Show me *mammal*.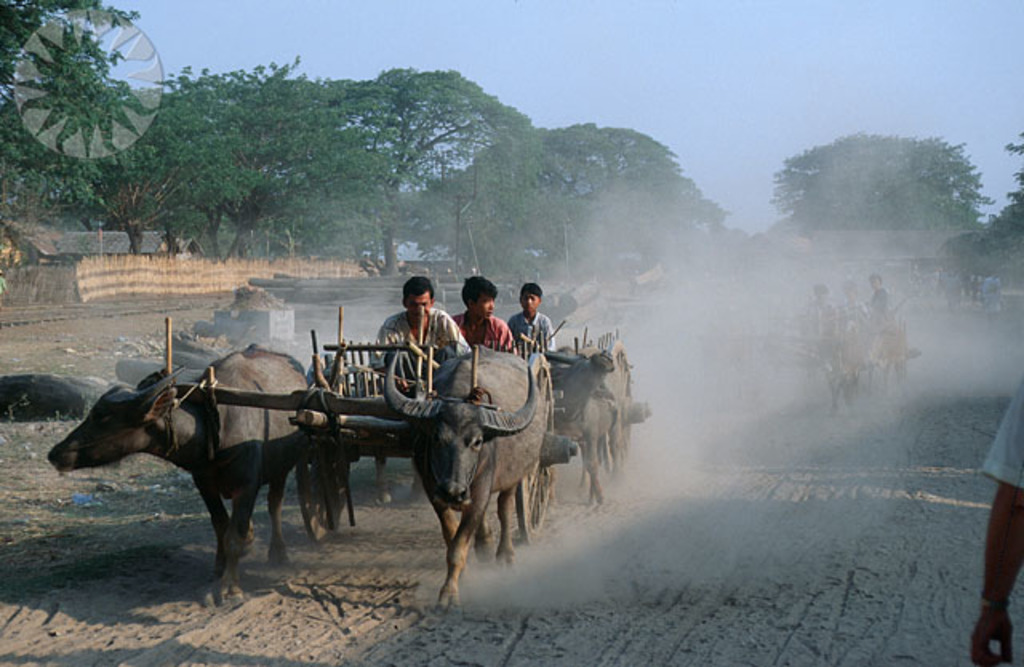
*mammal* is here: (x1=971, y1=376, x2=1022, y2=665).
